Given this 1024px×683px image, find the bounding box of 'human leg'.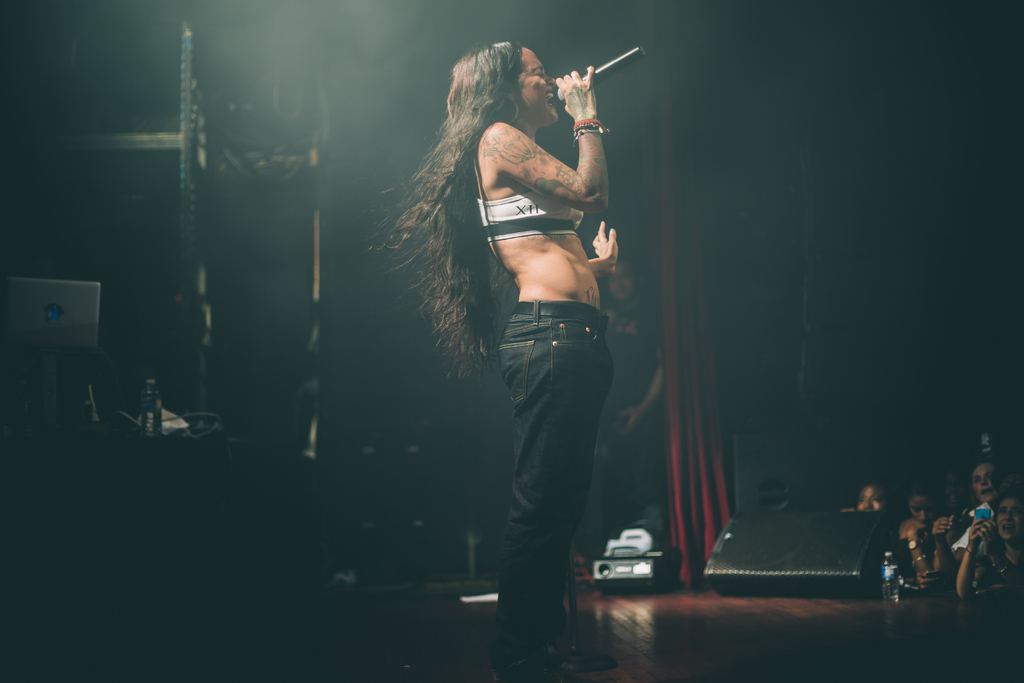
{"x1": 499, "y1": 302, "x2": 609, "y2": 682}.
